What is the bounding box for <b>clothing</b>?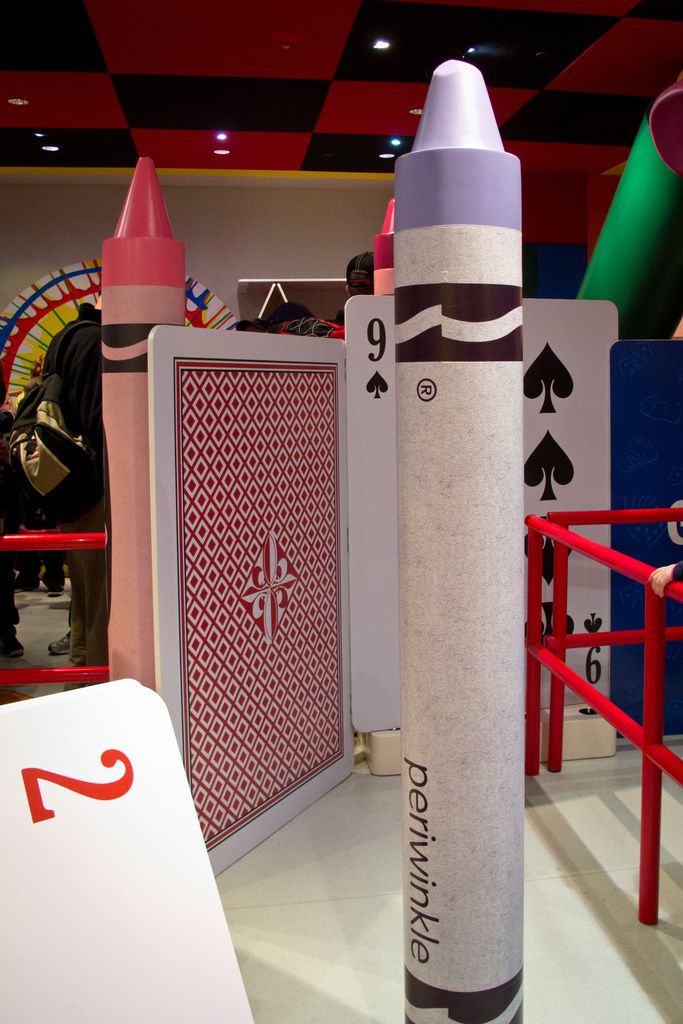
{"x1": 40, "y1": 297, "x2": 106, "y2": 671}.
